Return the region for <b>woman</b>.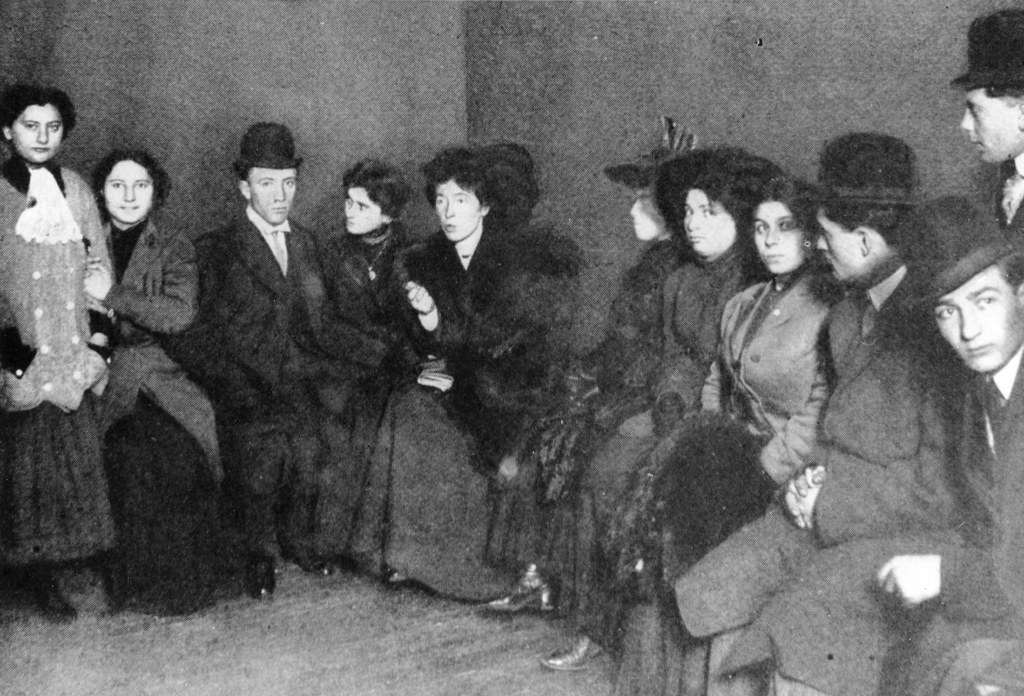
region(409, 138, 559, 569).
